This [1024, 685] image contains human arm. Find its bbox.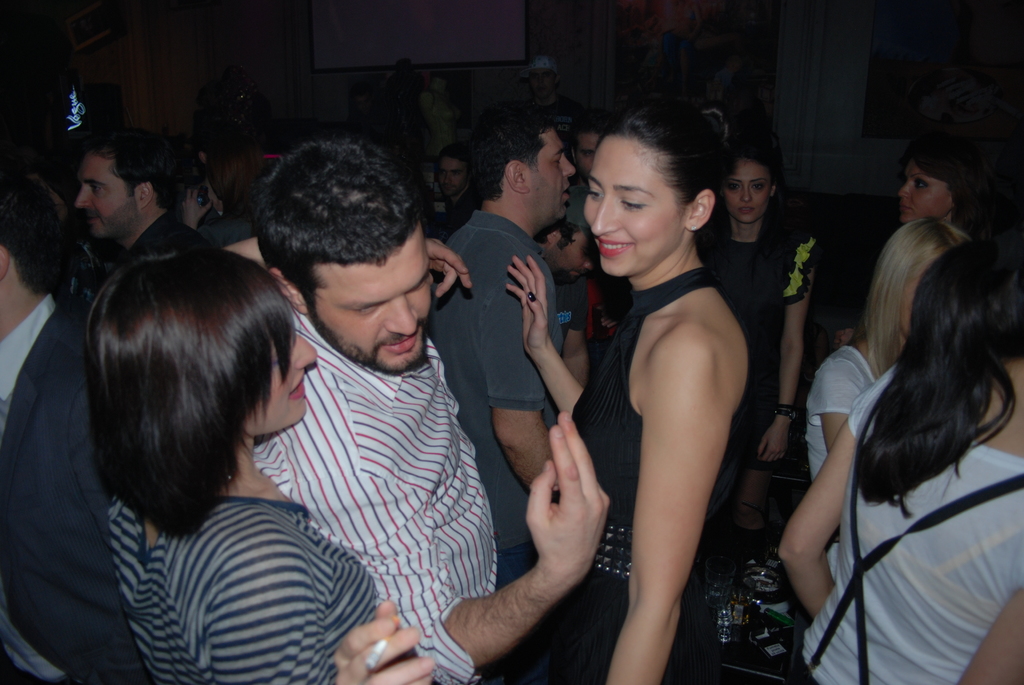
604:327:733:677.
